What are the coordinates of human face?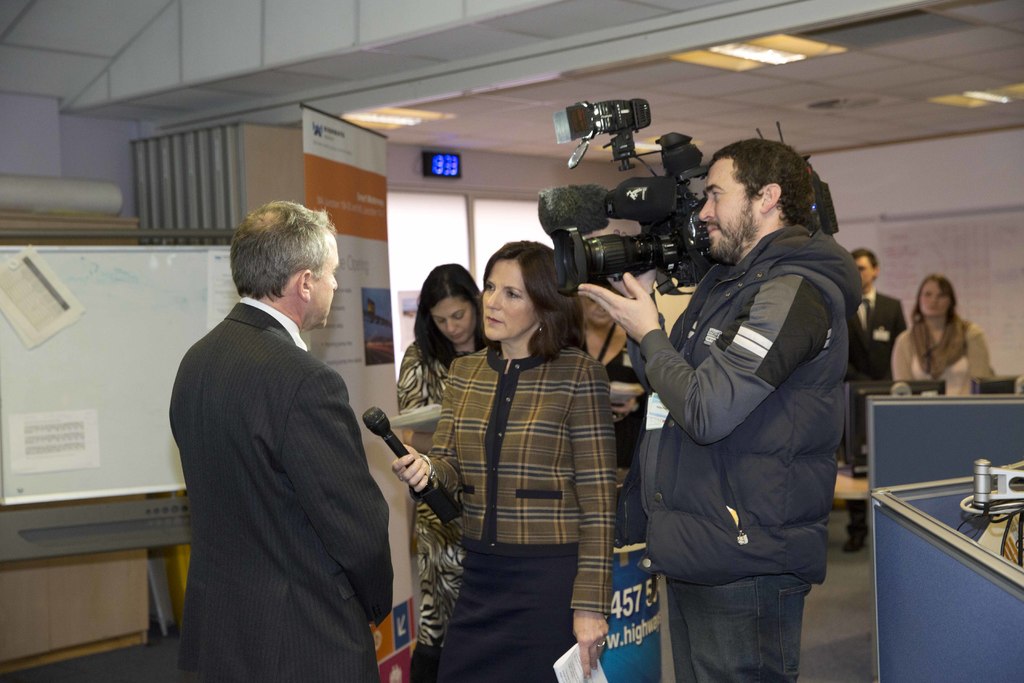
[x1=585, y1=297, x2=616, y2=328].
